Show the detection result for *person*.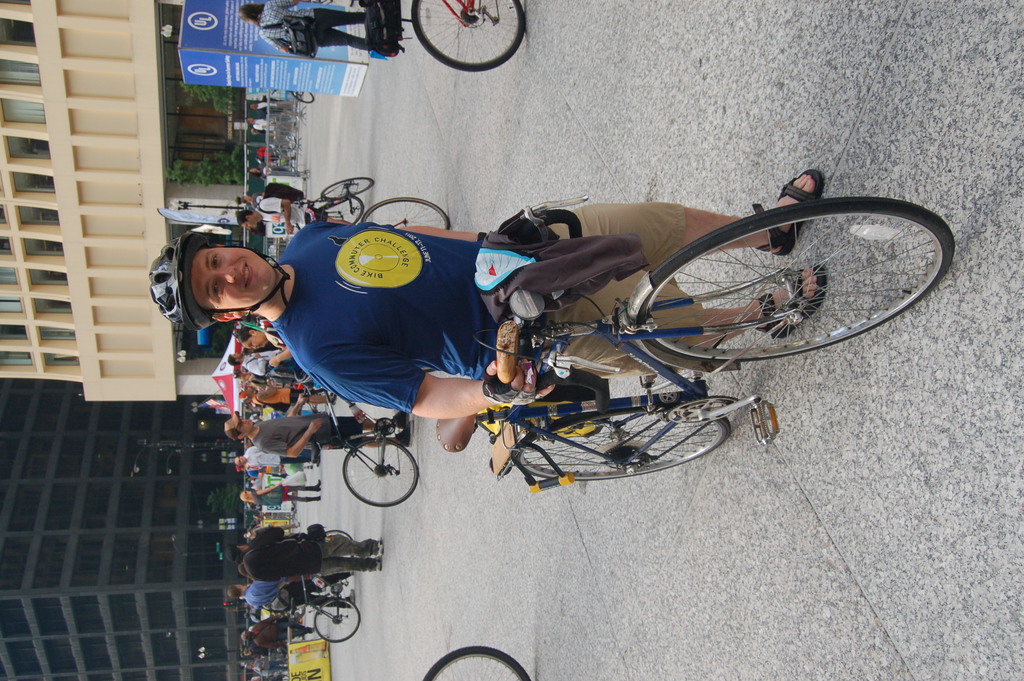
[left=214, top=518, right=385, bottom=589].
